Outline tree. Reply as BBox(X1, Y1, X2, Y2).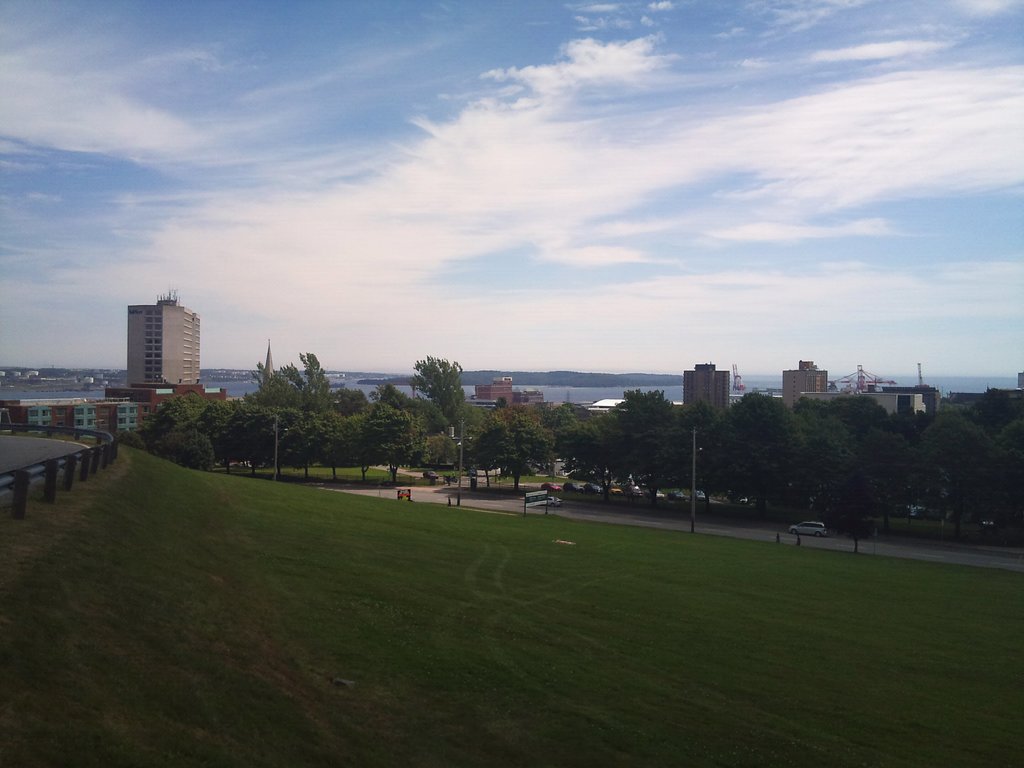
BBox(219, 345, 351, 463).
